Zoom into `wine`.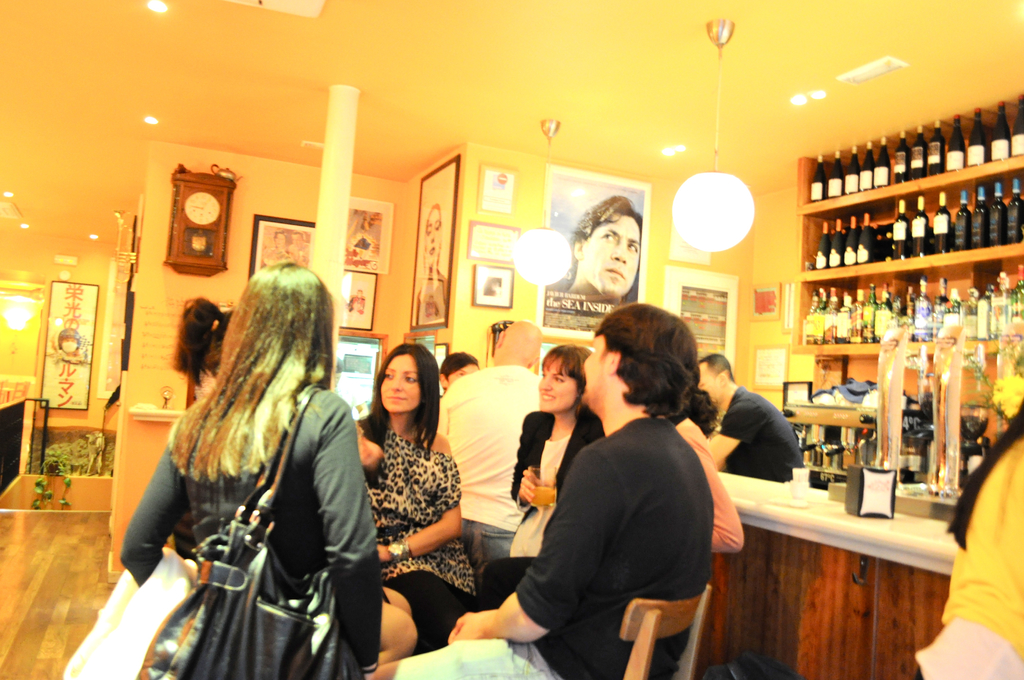
Zoom target: Rect(926, 123, 946, 177).
